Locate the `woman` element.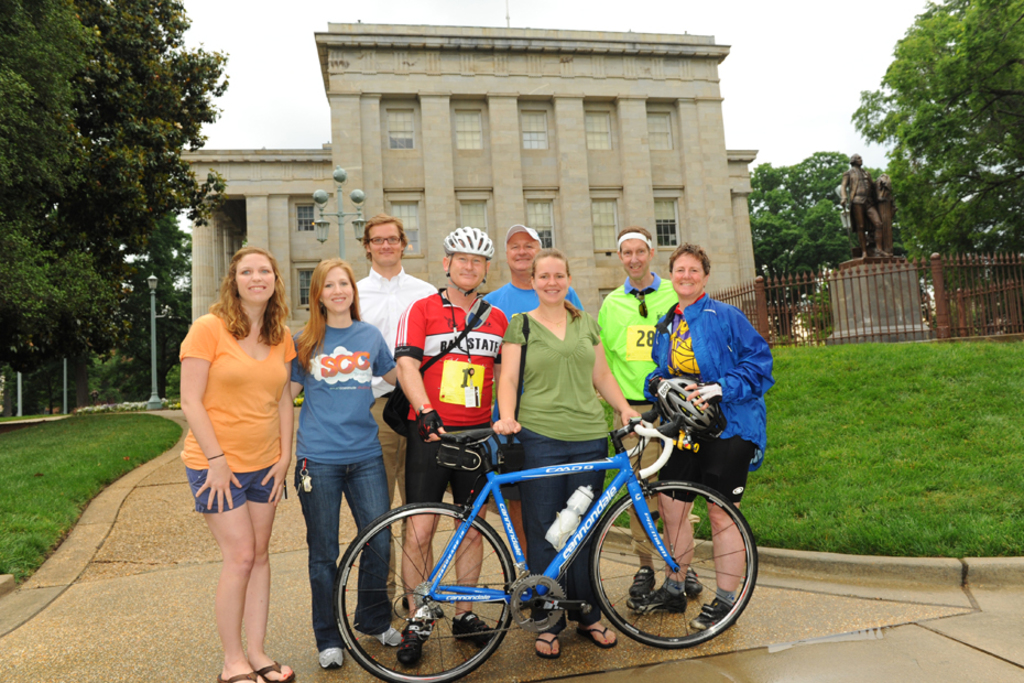
Element bbox: [x1=298, y1=265, x2=416, y2=666].
